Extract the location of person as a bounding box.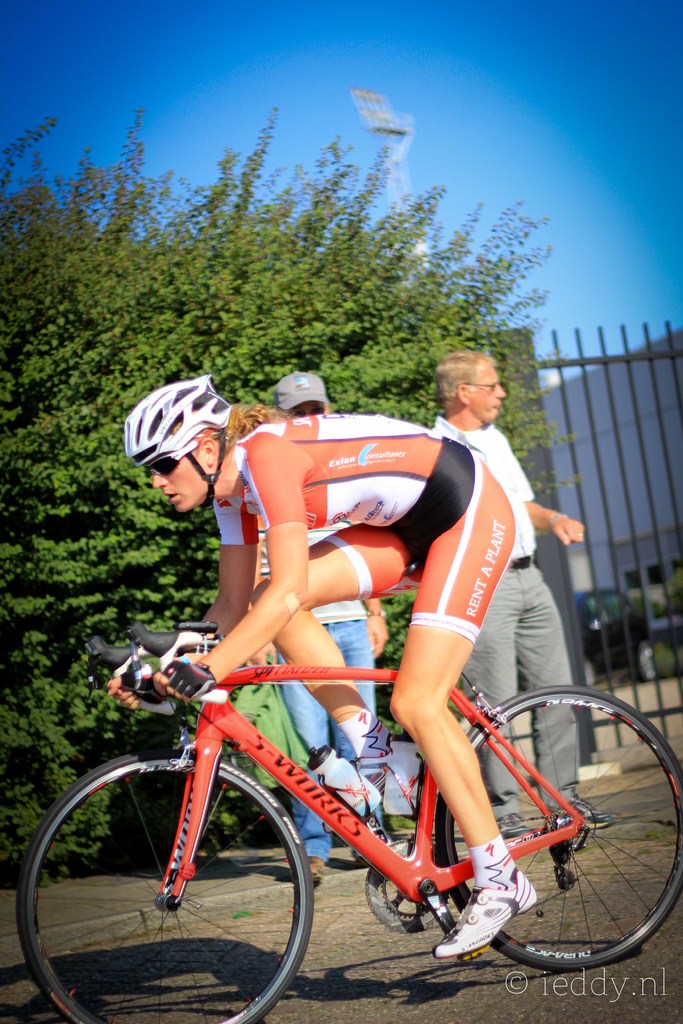
{"x1": 430, "y1": 346, "x2": 589, "y2": 834}.
